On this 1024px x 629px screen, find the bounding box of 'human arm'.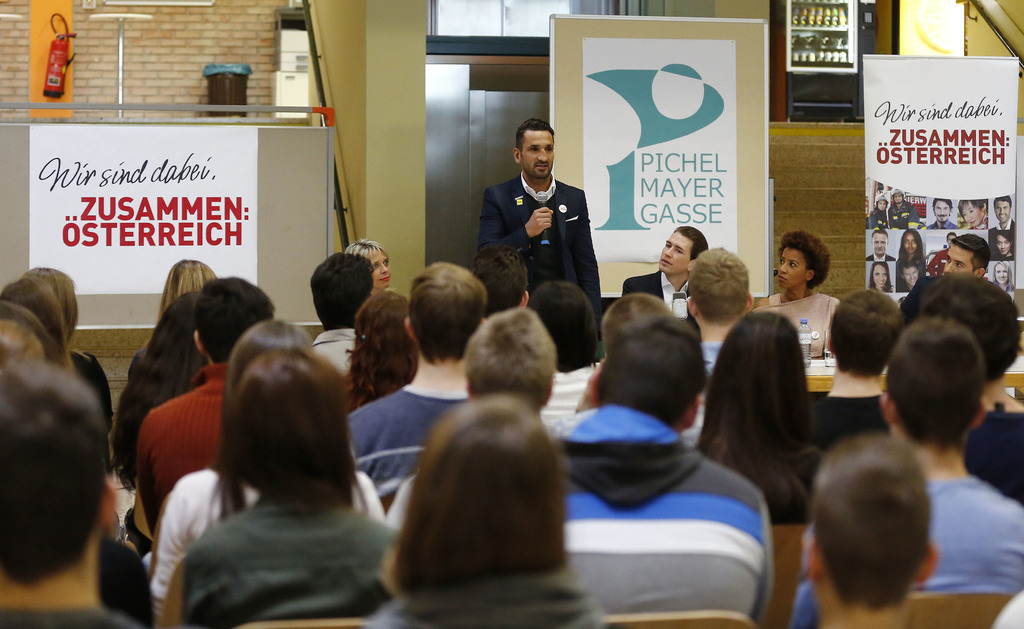
Bounding box: (147,481,191,628).
